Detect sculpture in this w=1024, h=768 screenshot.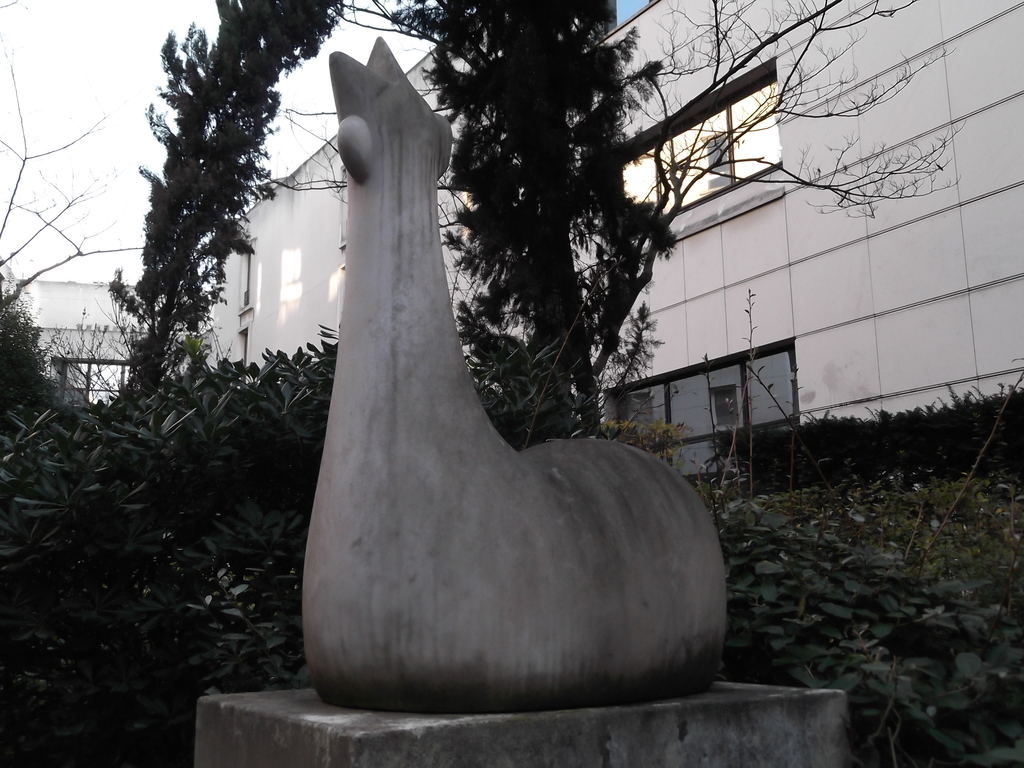
Detection: 279,13,722,718.
